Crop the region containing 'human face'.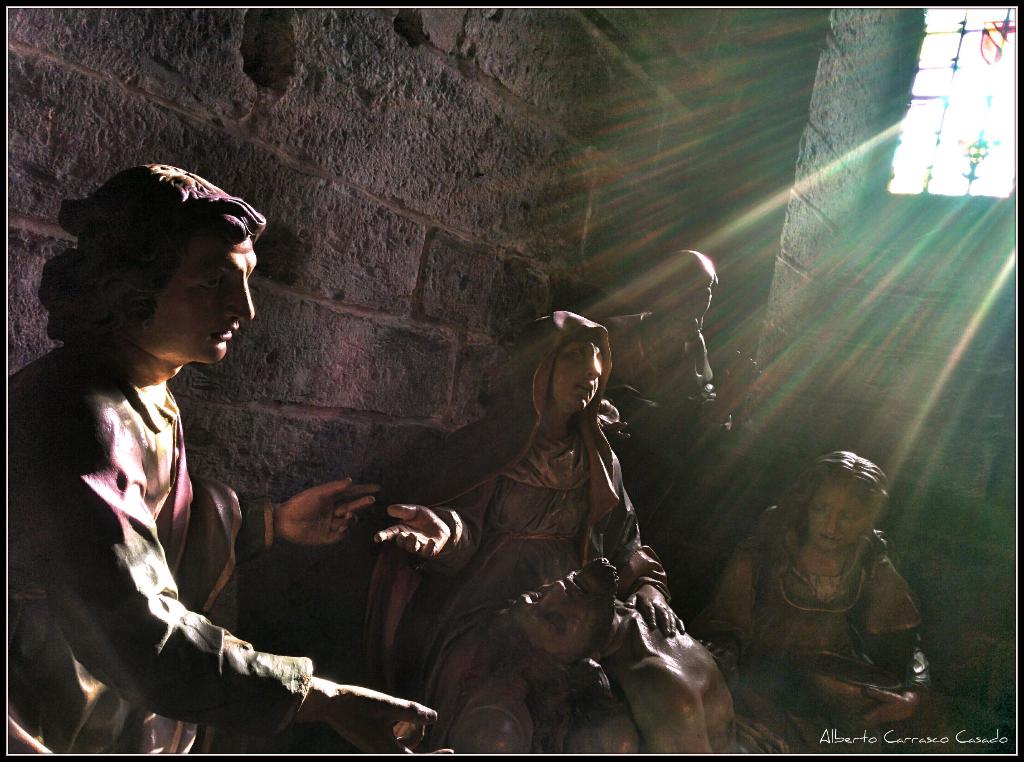
Crop region: rect(546, 331, 604, 411).
